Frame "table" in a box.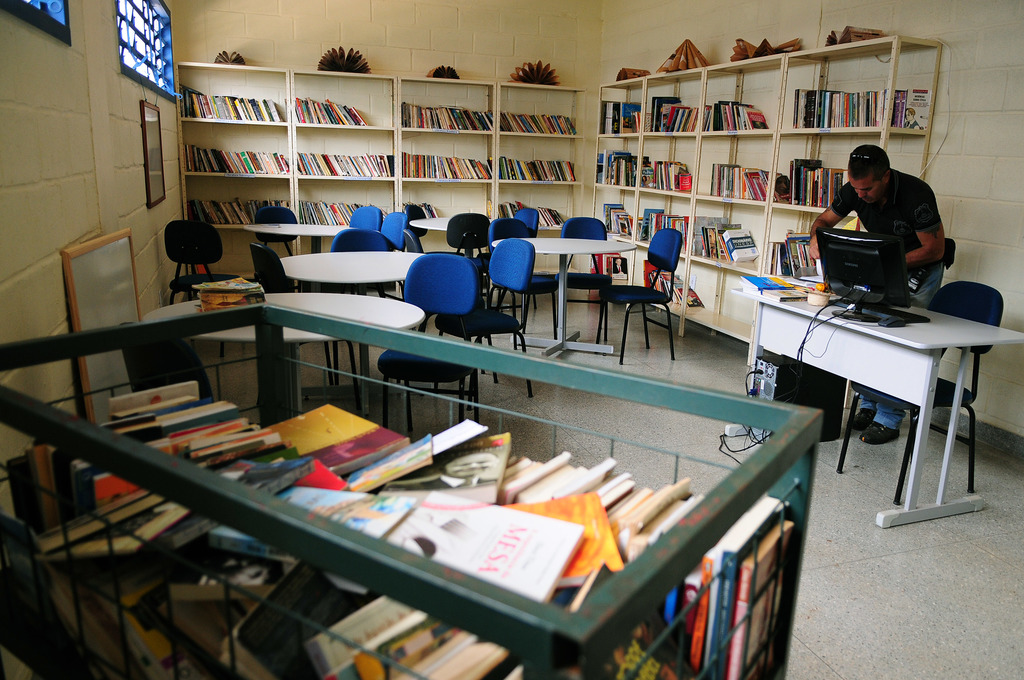
[x1=490, y1=239, x2=634, y2=356].
